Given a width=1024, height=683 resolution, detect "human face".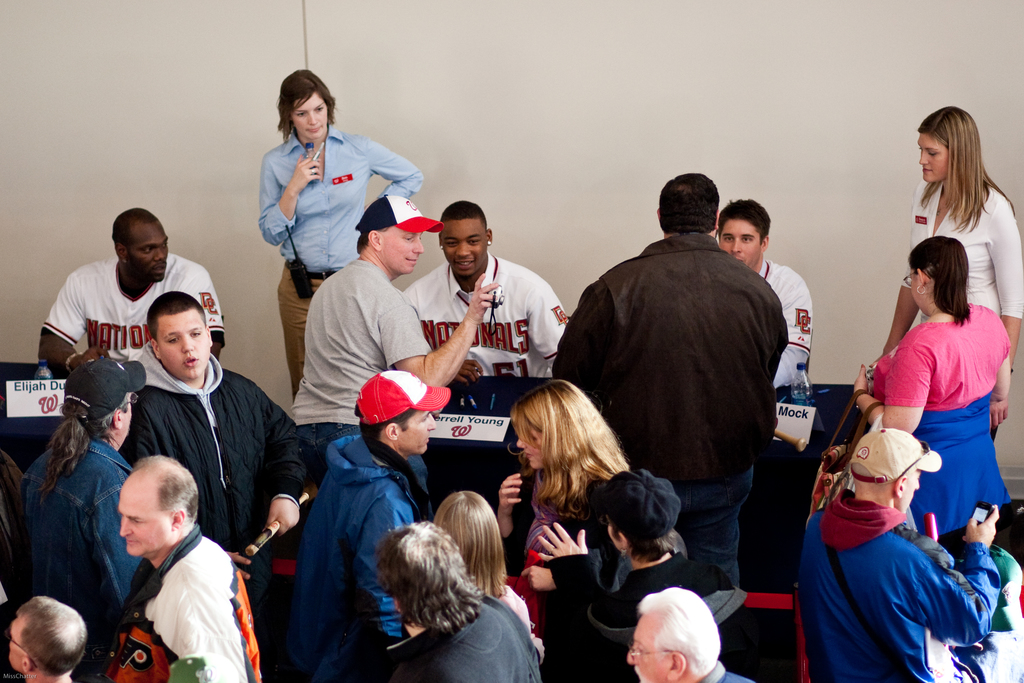
pyautogui.locateOnScreen(288, 84, 329, 135).
